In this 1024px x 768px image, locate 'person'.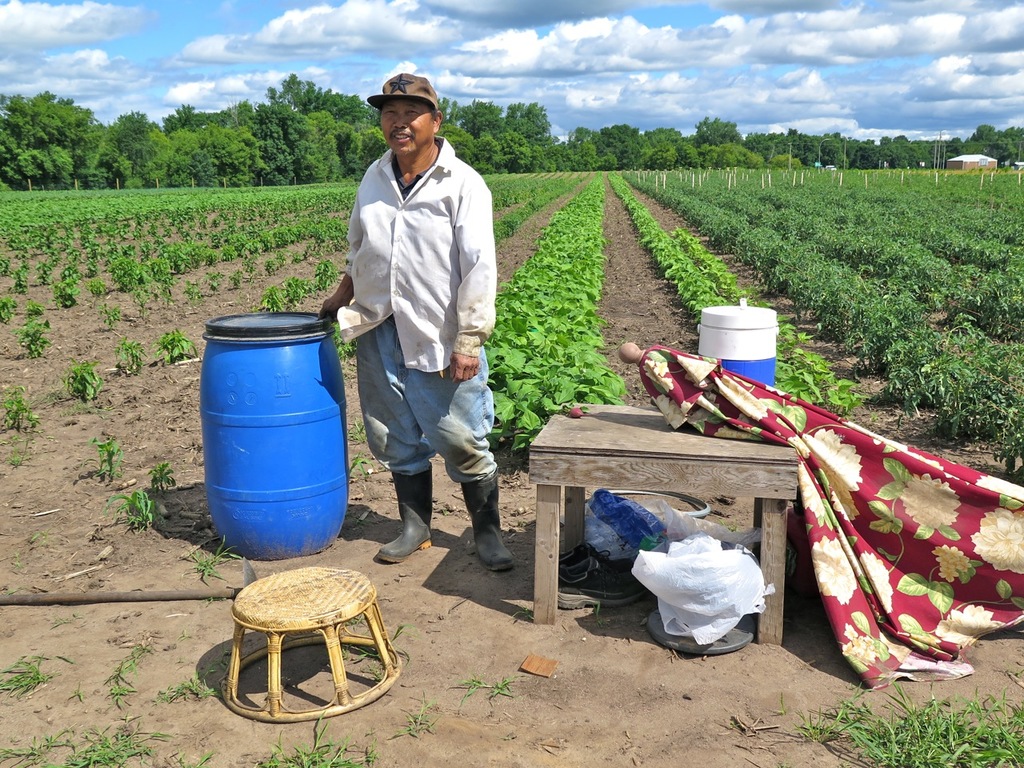
Bounding box: rect(354, 115, 506, 599).
